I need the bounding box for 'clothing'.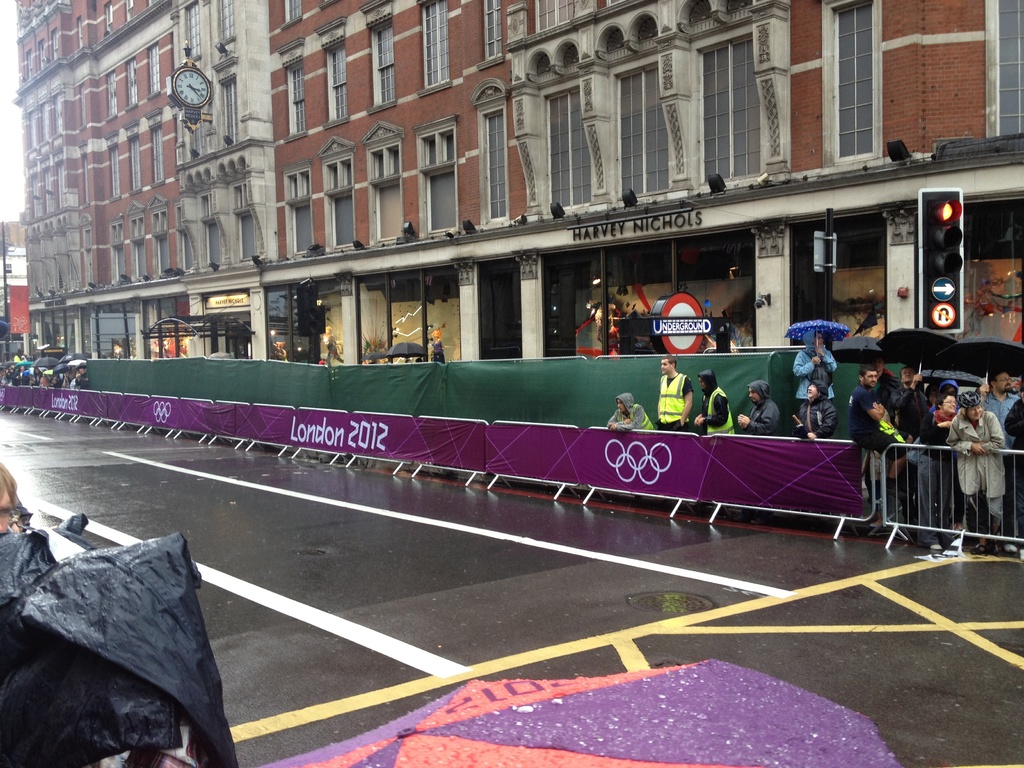
Here it is: x1=797 y1=378 x2=837 y2=439.
